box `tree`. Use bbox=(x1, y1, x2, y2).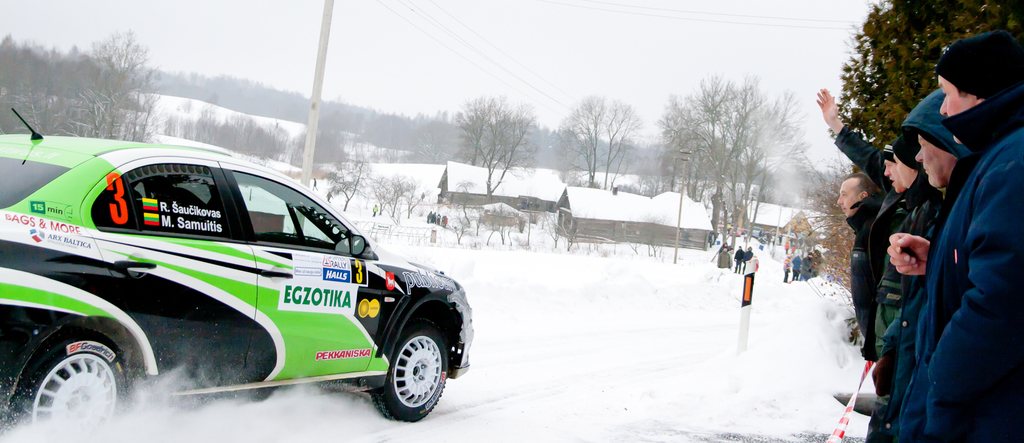
bbox=(703, 74, 778, 200).
